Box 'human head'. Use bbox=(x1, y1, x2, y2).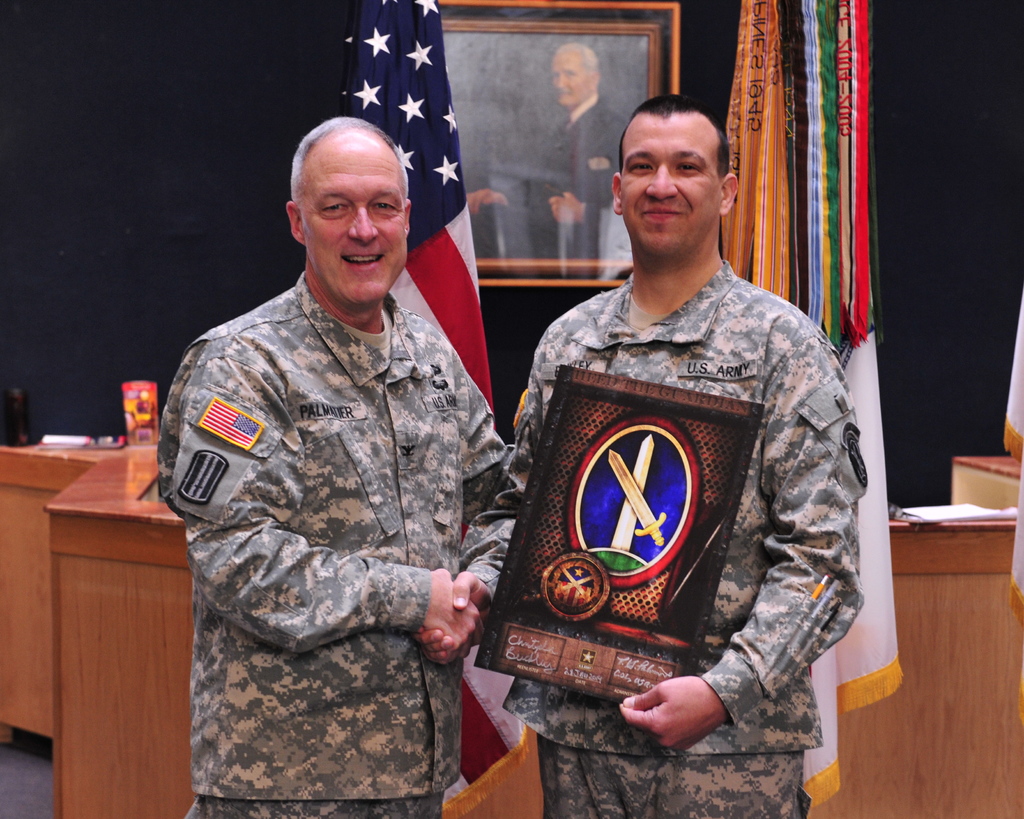
bbox=(547, 39, 599, 106).
